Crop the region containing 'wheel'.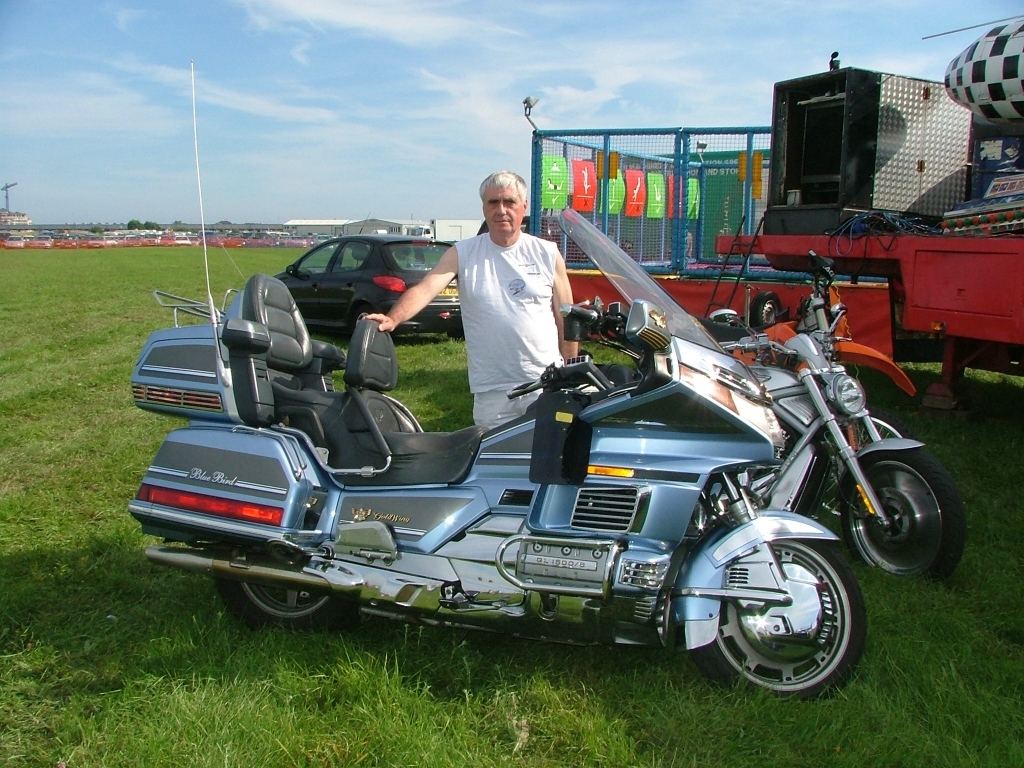
Crop region: <box>692,536,869,702</box>.
